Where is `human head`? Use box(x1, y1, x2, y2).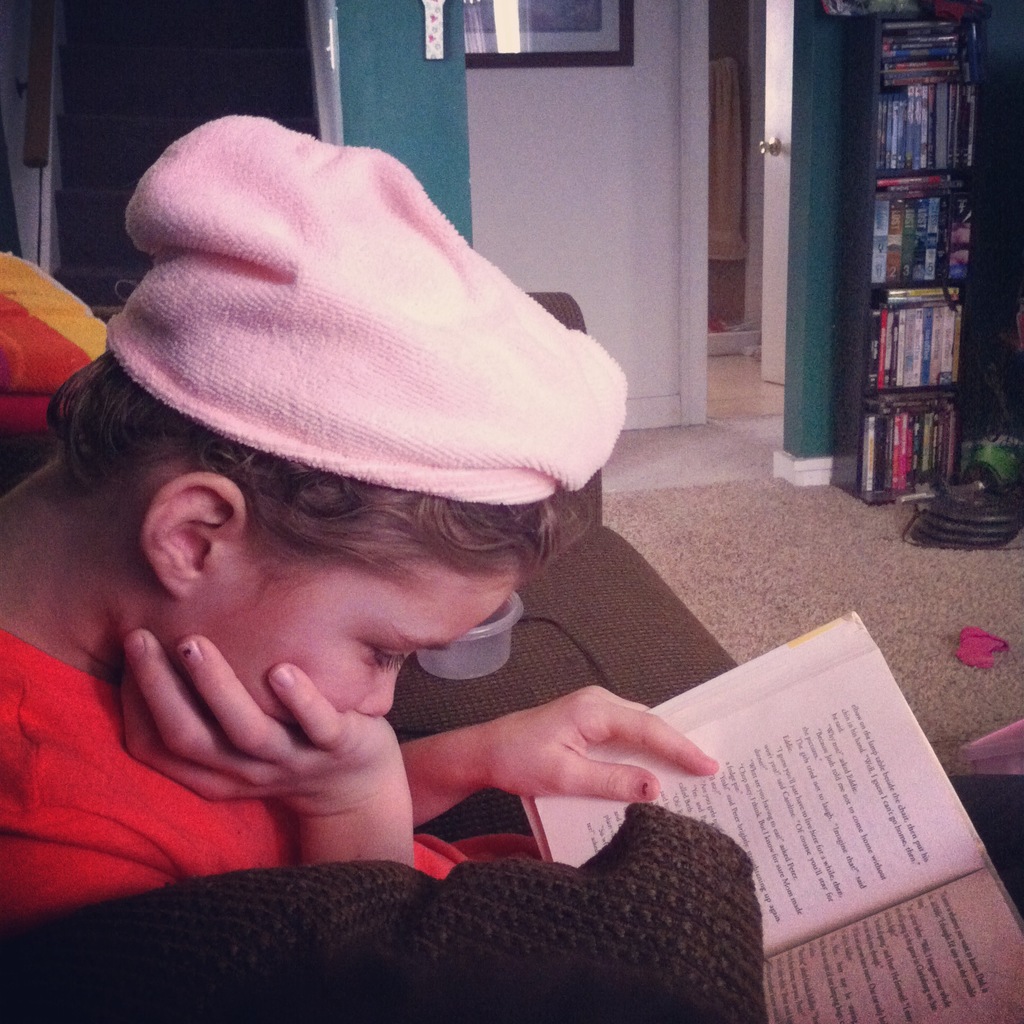
box(44, 159, 623, 750).
